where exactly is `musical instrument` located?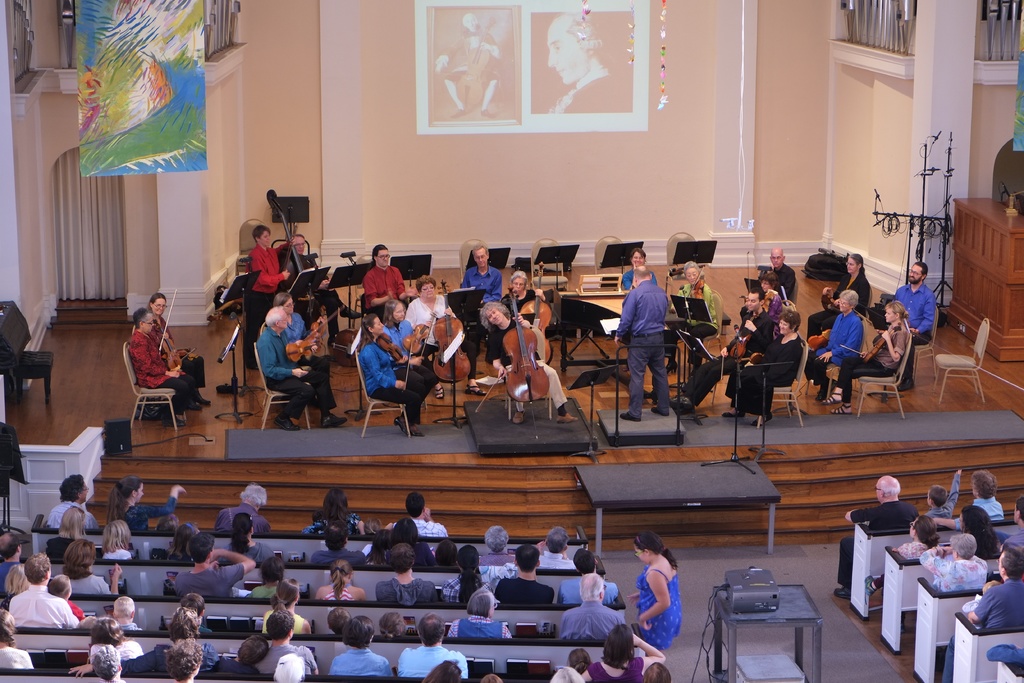
Its bounding box is Rect(521, 257, 552, 334).
